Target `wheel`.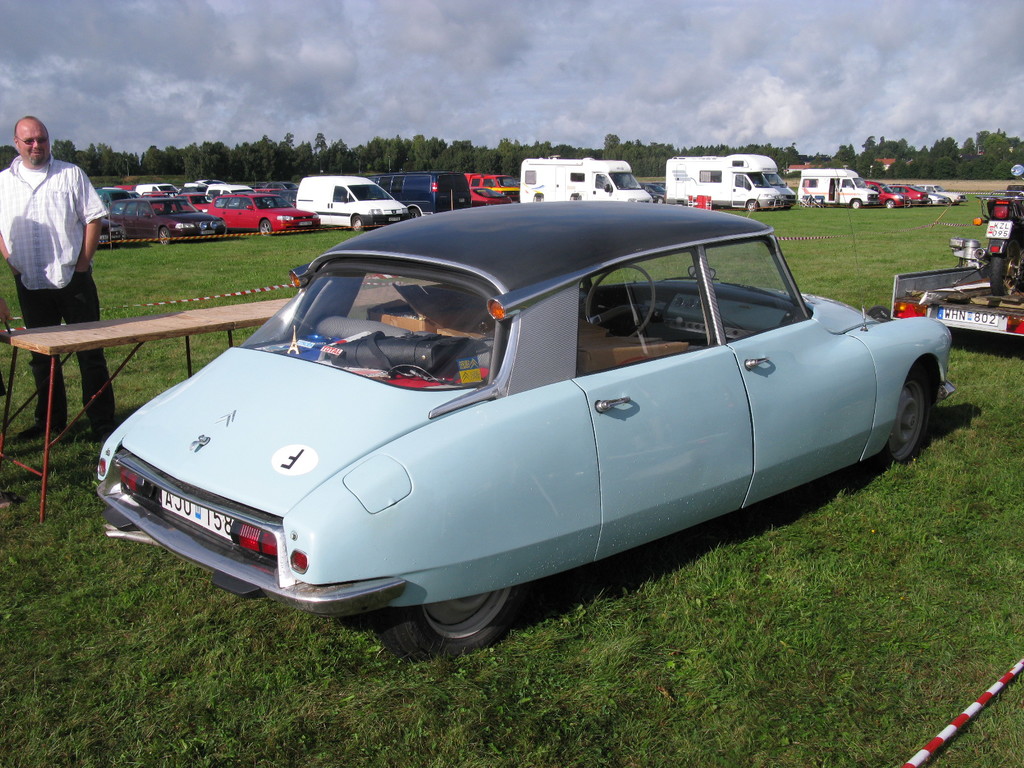
Target region: box=[580, 264, 662, 340].
